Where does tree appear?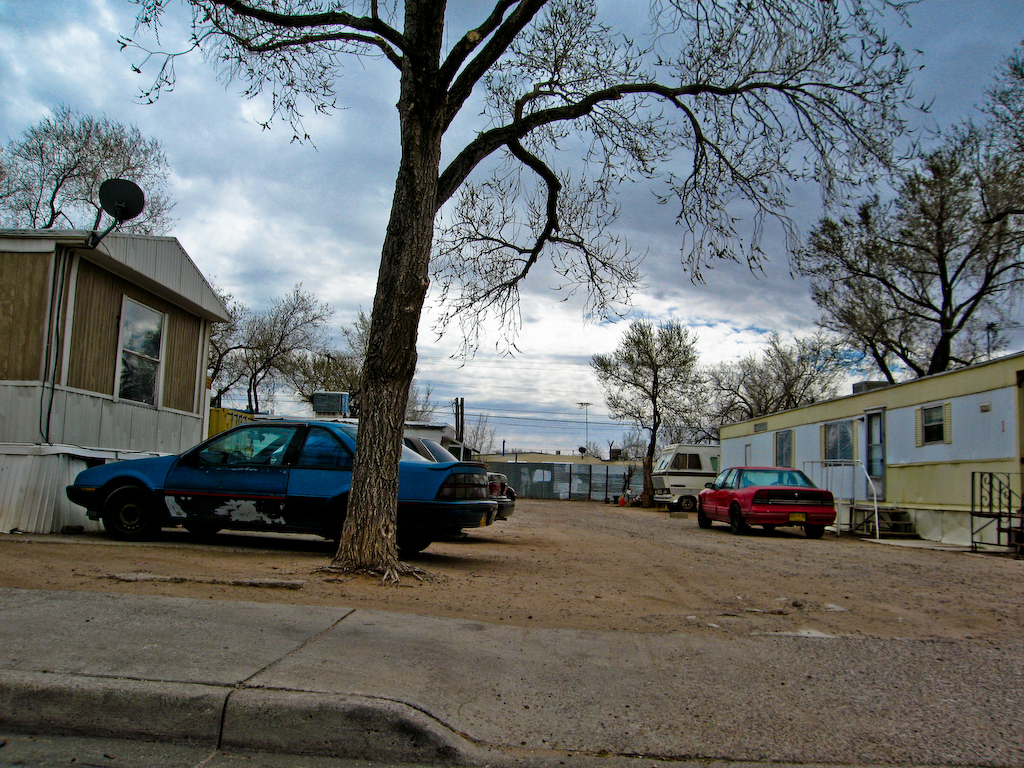
Appears at 587:322:708:507.
